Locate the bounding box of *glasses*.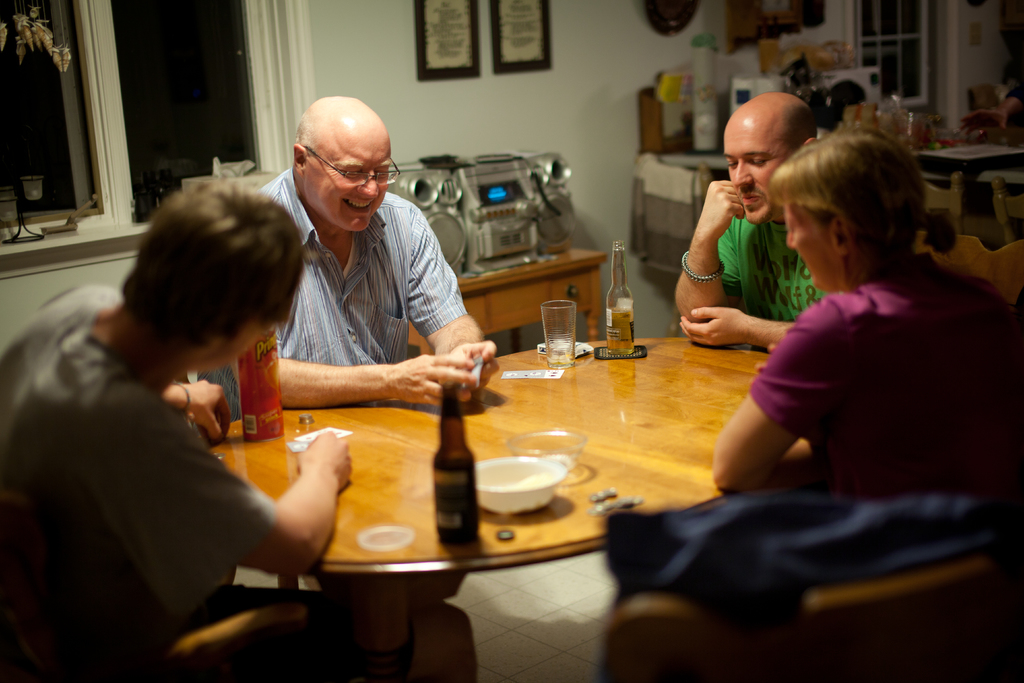
Bounding box: bbox(287, 138, 403, 182).
